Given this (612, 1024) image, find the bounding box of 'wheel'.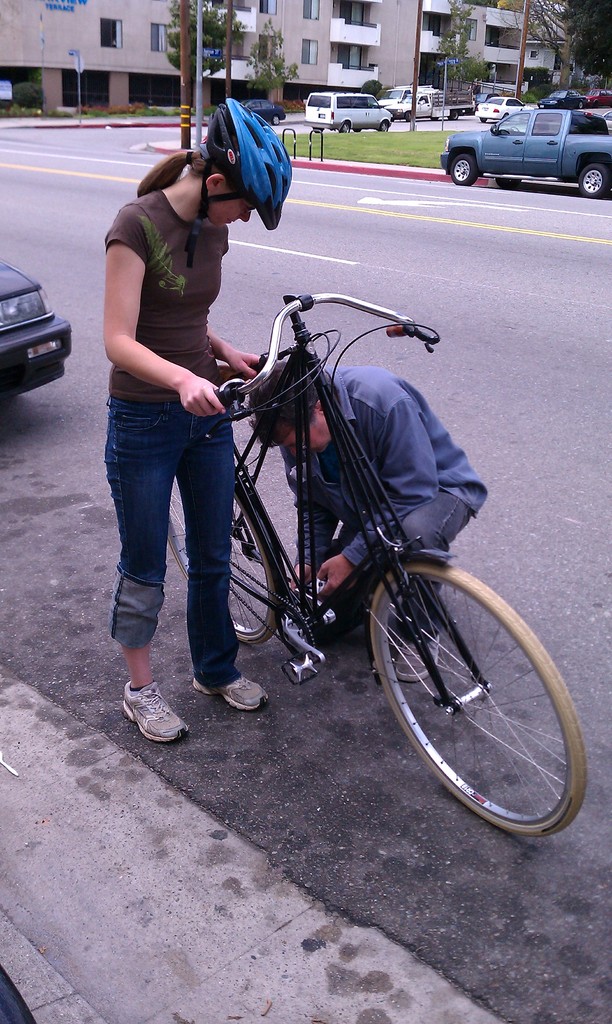
[x1=446, y1=151, x2=480, y2=184].
